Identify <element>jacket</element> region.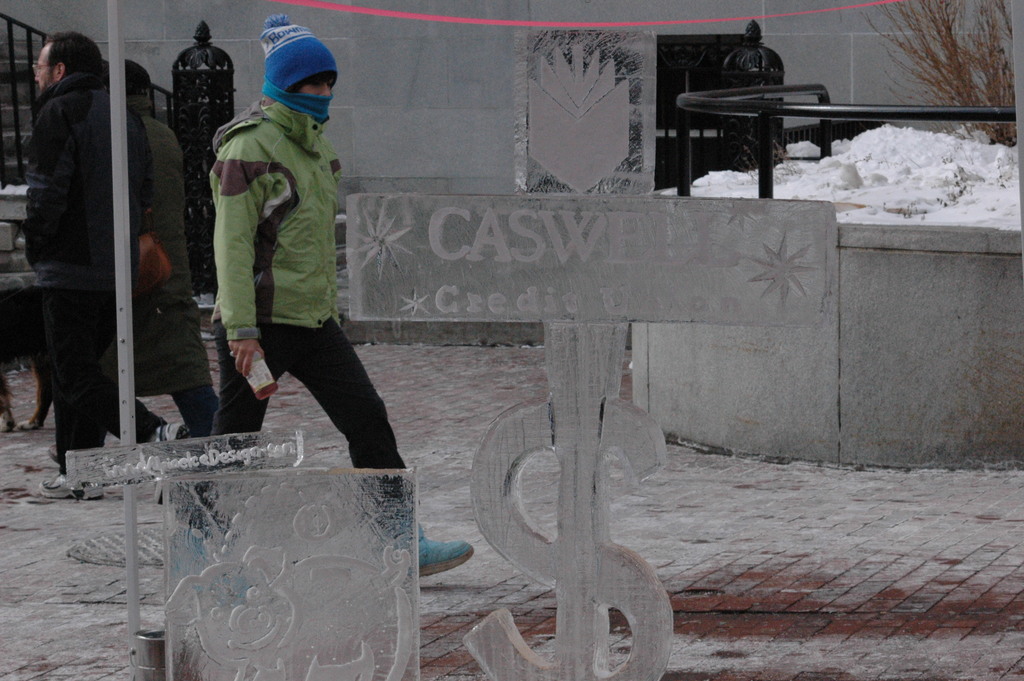
Region: 19, 69, 138, 292.
